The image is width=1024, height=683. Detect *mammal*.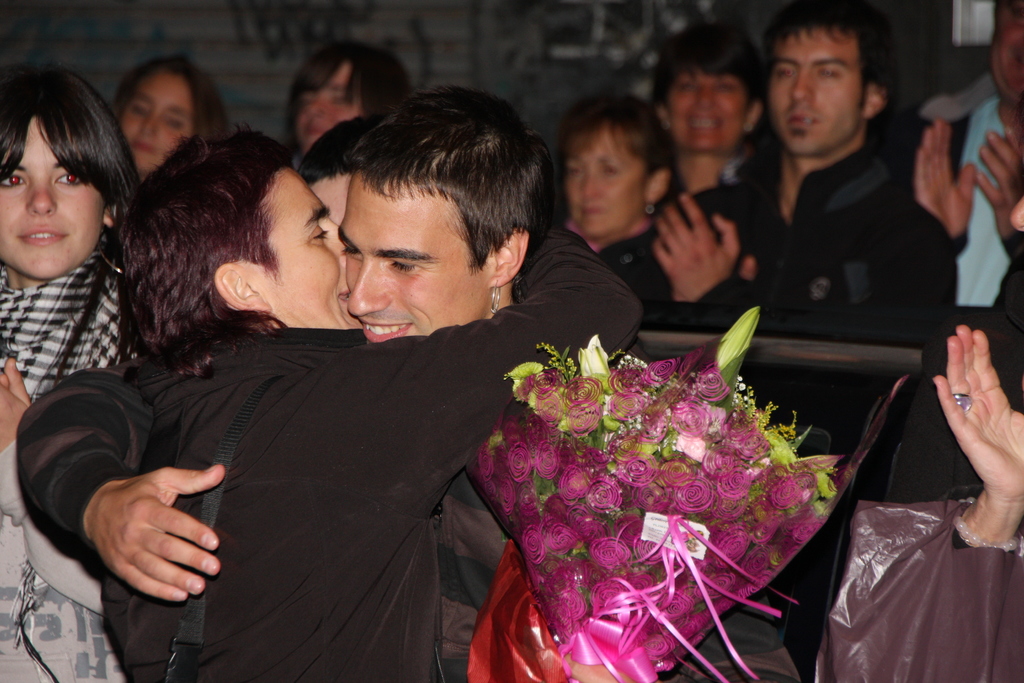
Detection: <bbox>644, 20, 772, 200</bbox>.
